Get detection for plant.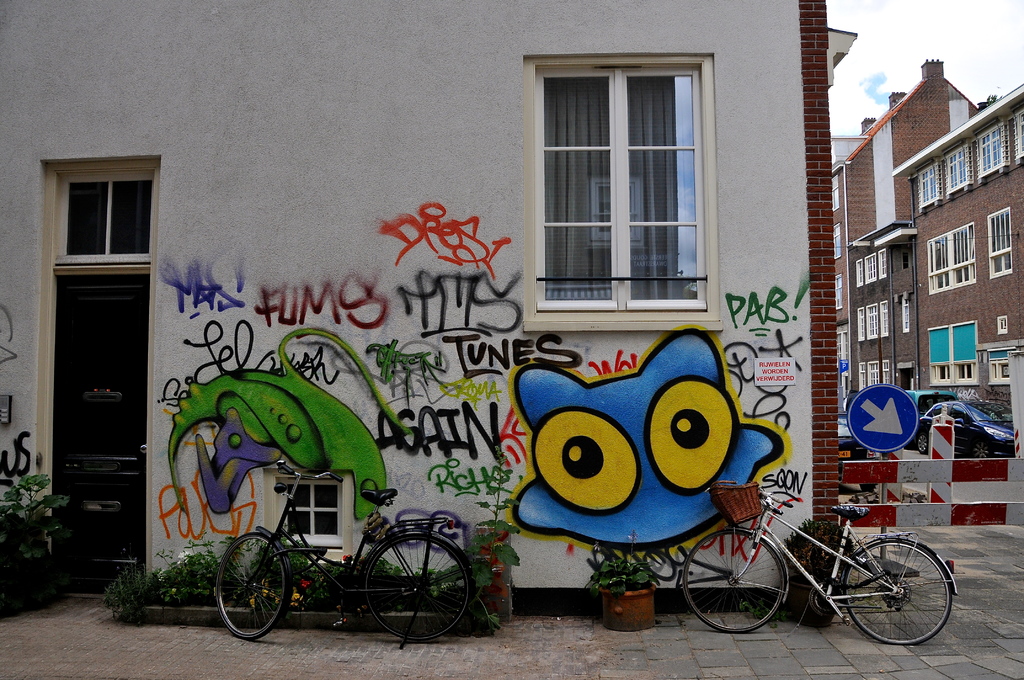
Detection: box=[343, 547, 405, 610].
